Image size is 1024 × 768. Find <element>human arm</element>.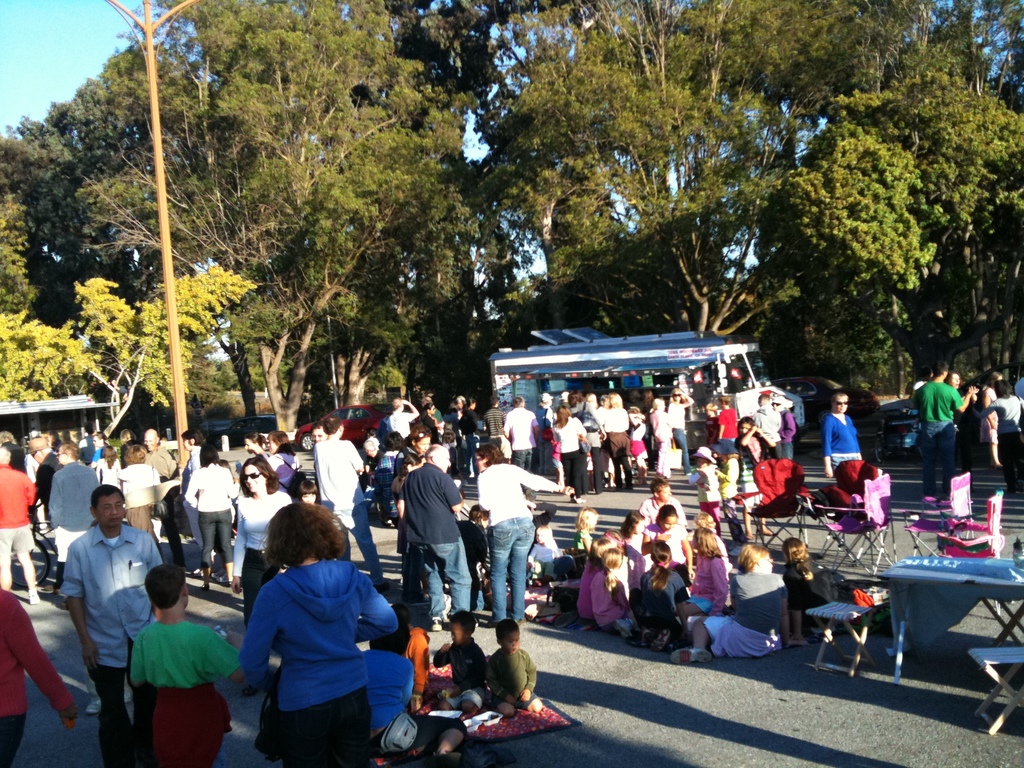
65, 536, 100, 673.
